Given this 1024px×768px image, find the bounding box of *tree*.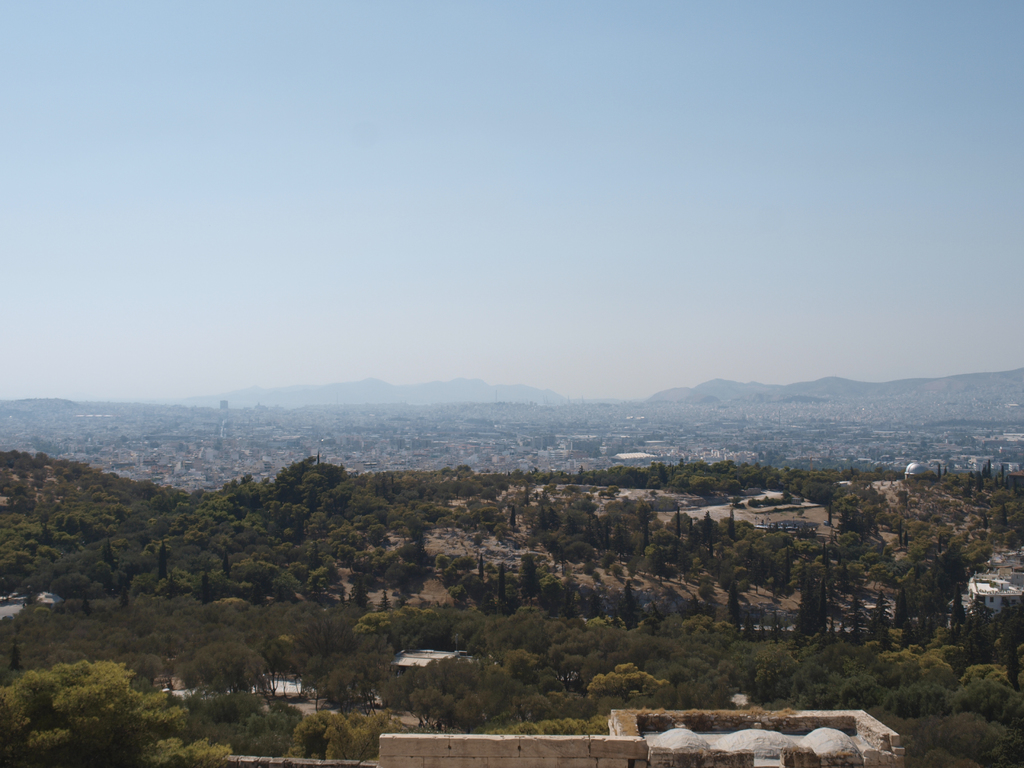
pyautogui.locateOnScreen(564, 540, 591, 561).
